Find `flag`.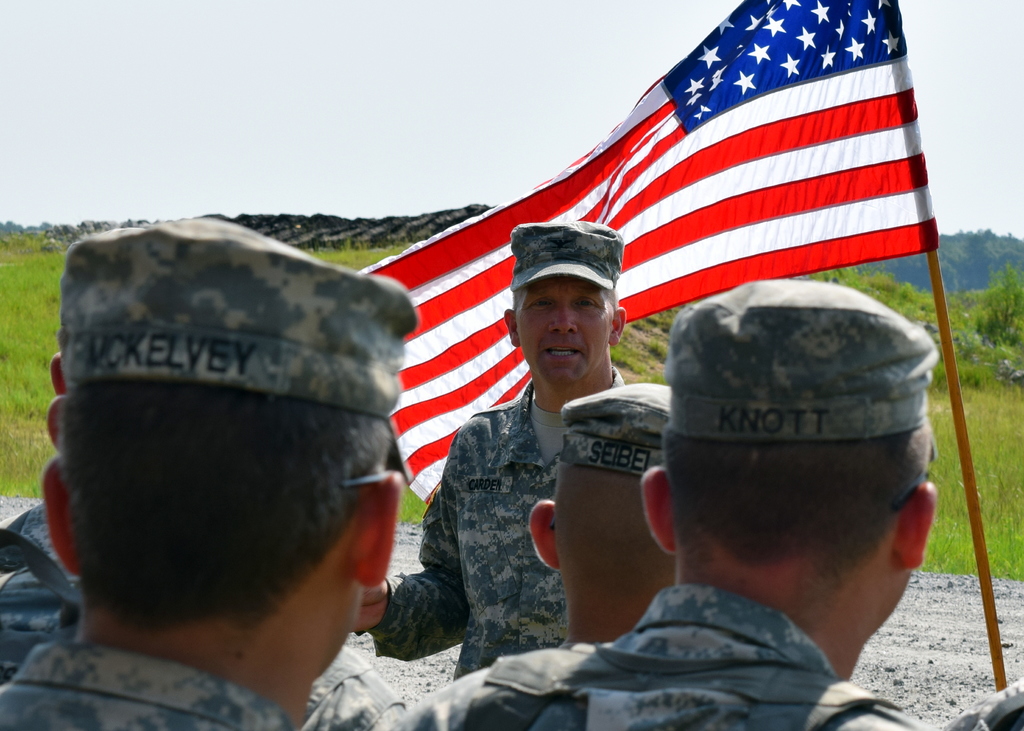
rect(347, 0, 941, 511).
